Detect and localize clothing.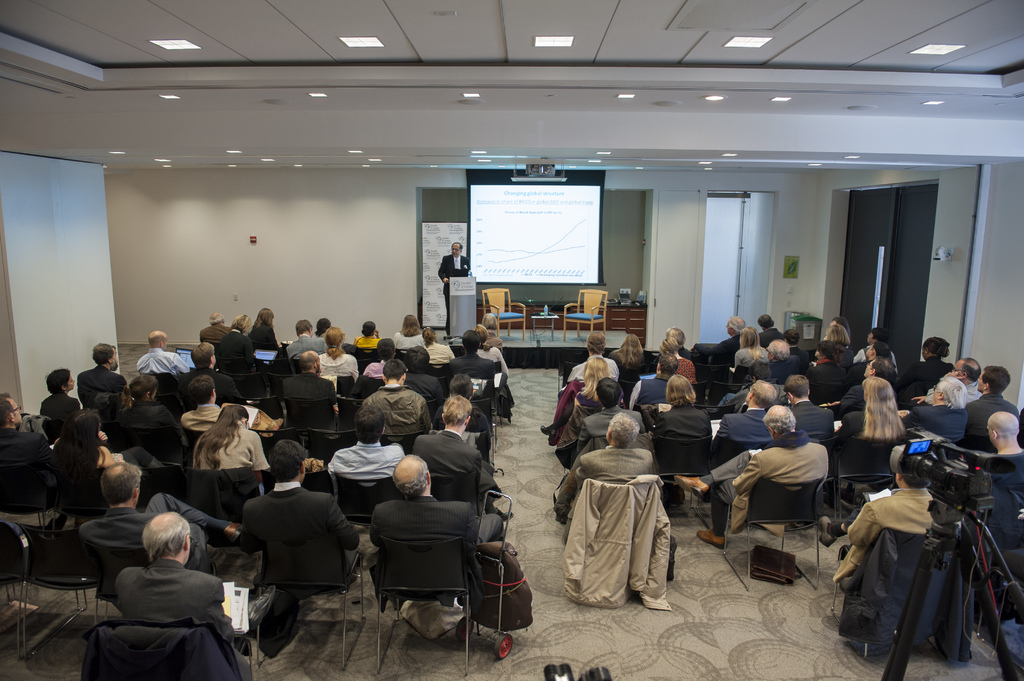
Localized at bbox=(540, 378, 598, 443).
